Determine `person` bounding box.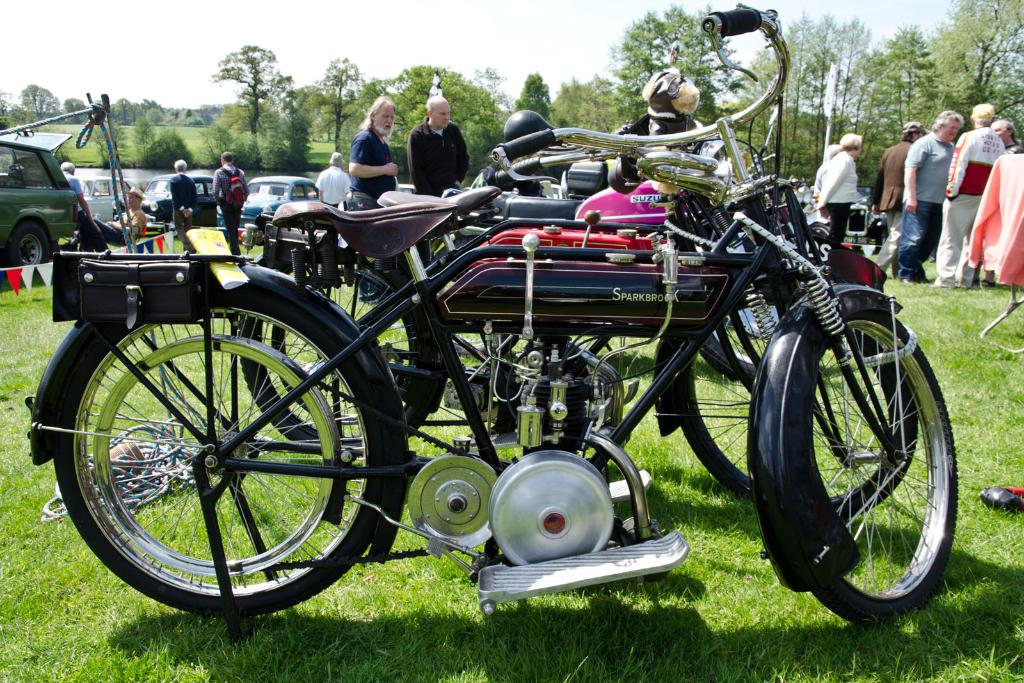
Determined: detection(212, 150, 250, 255).
